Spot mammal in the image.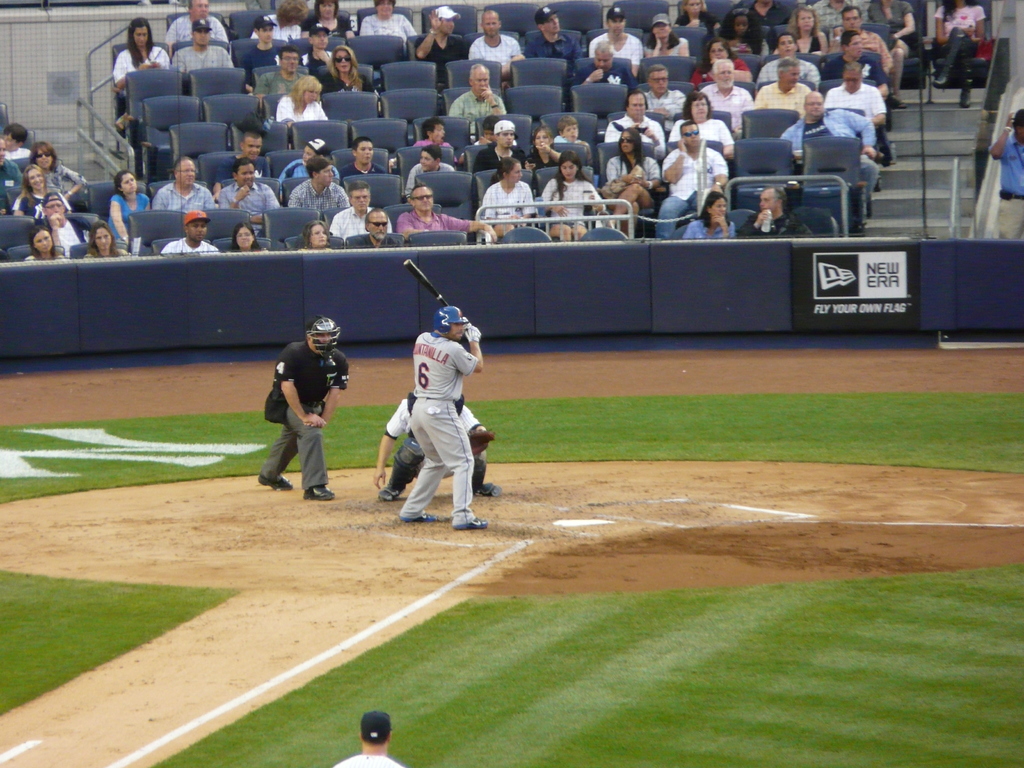
mammal found at 218, 155, 283, 216.
